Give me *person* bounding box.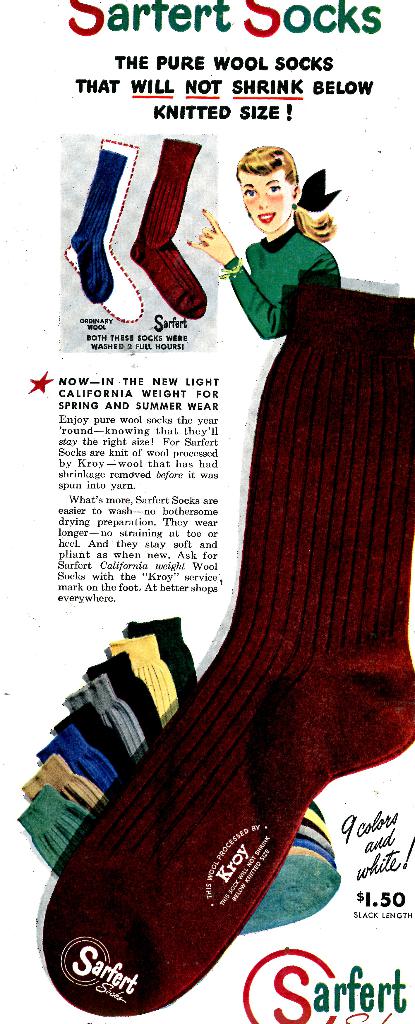
{"left": 178, "top": 140, "right": 339, "bottom": 339}.
